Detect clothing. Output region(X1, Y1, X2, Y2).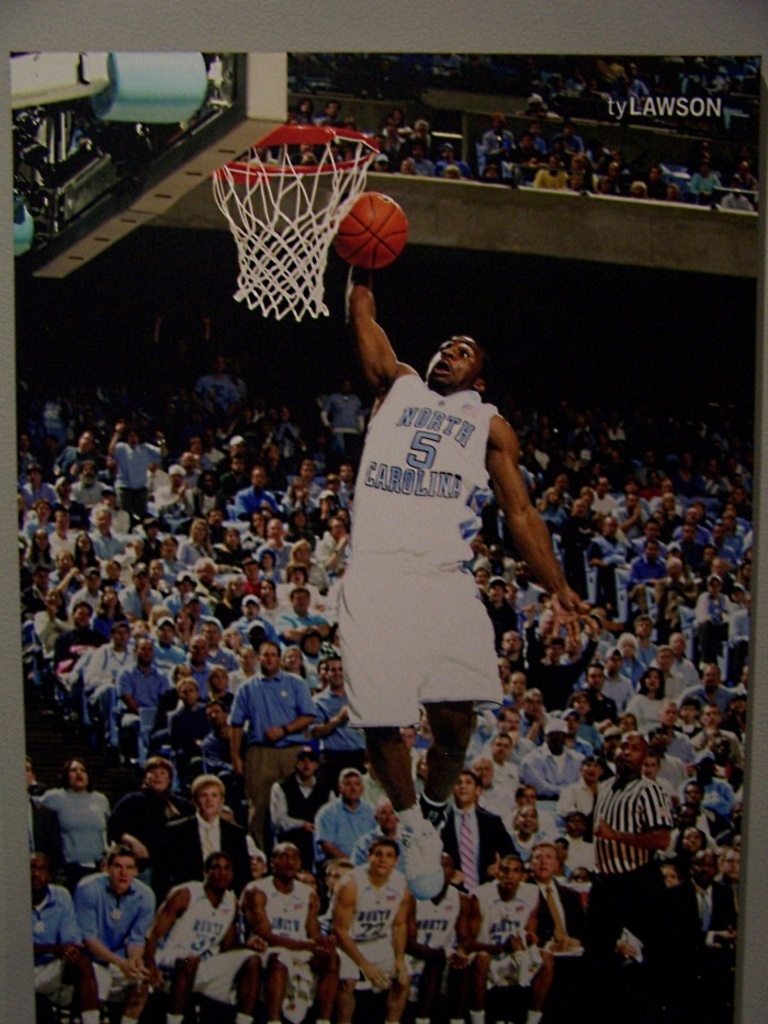
region(534, 870, 583, 1023).
